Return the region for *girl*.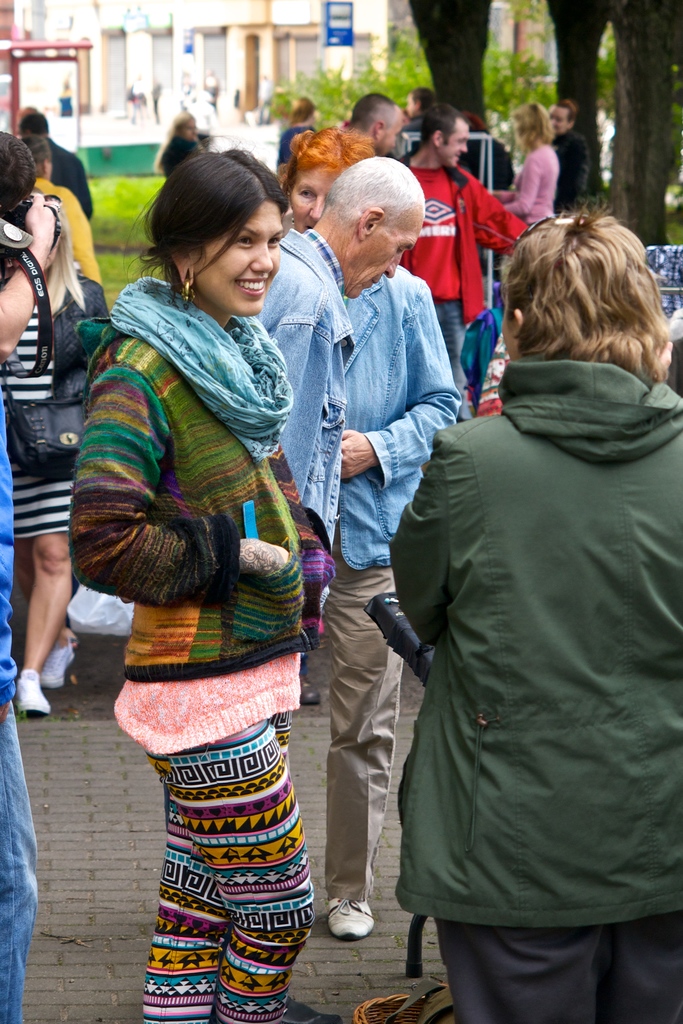
left=70, top=116, right=334, bottom=1023.
